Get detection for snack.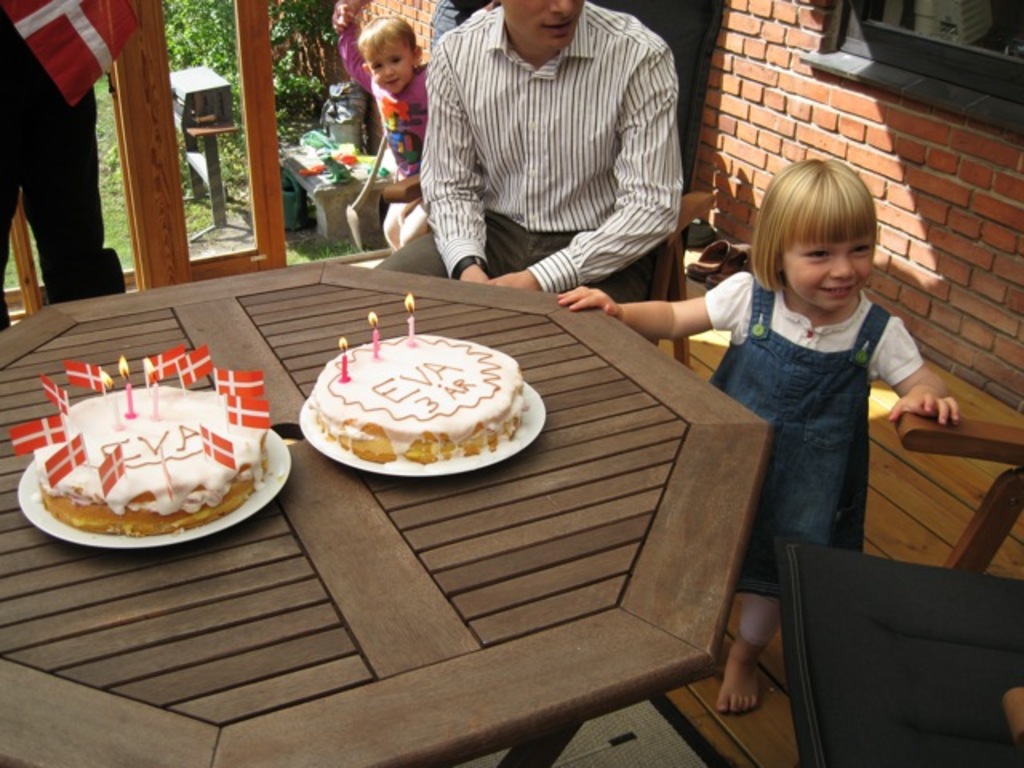
Detection: pyautogui.locateOnScreen(301, 326, 533, 470).
